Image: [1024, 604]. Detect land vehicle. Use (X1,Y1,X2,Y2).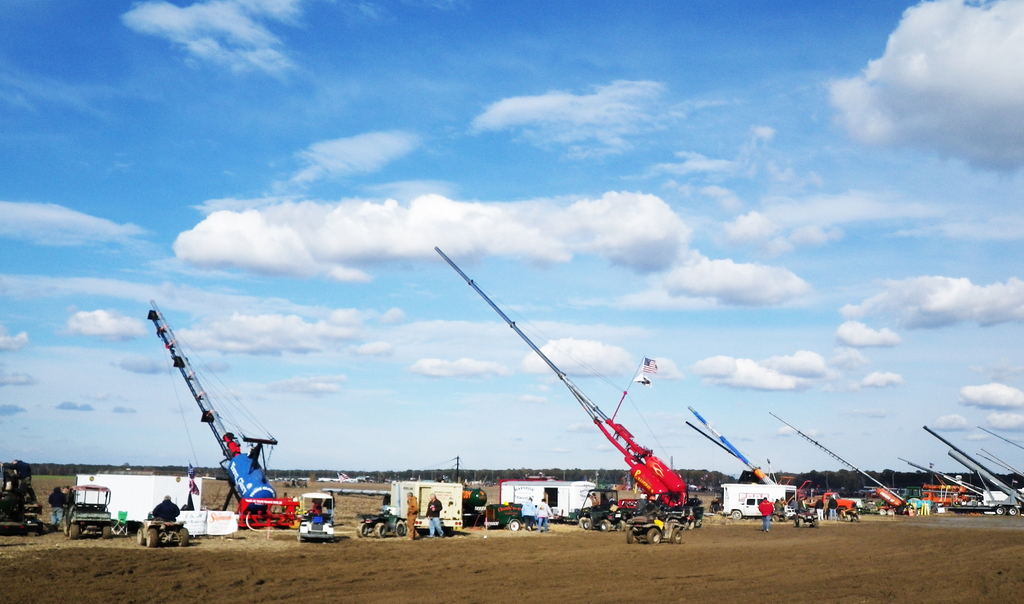
(483,504,520,530).
